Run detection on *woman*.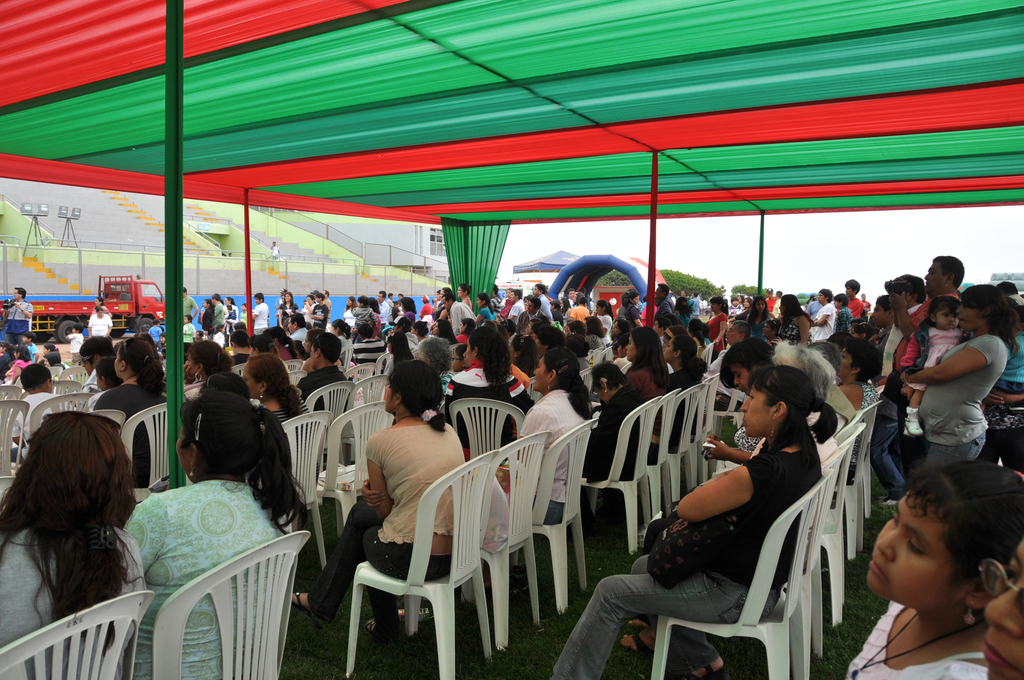
Result: rect(431, 316, 460, 348).
